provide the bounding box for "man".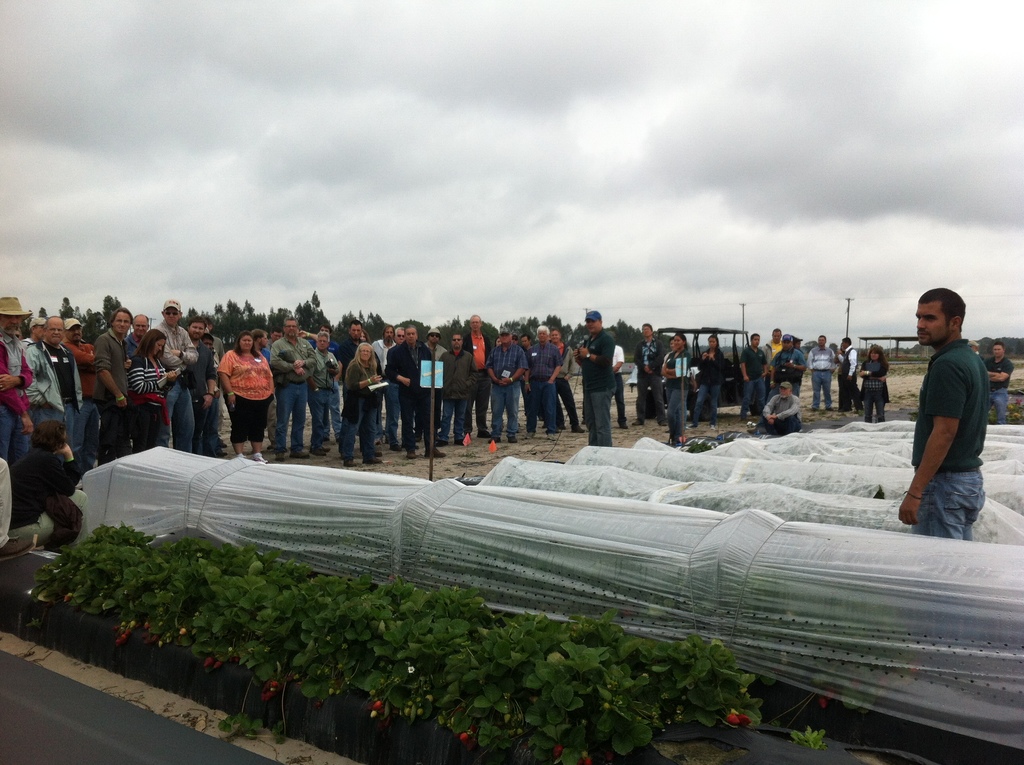
bbox(251, 330, 280, 453).
